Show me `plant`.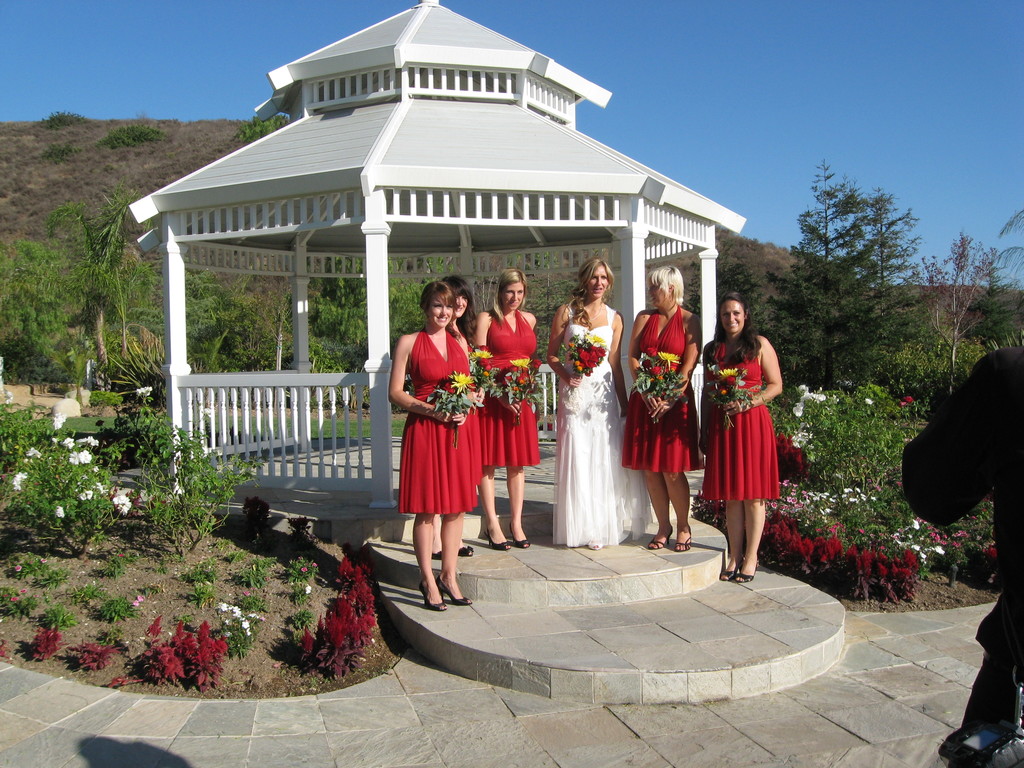
`plant` is here: bbox(98, 124, 166, 151).
